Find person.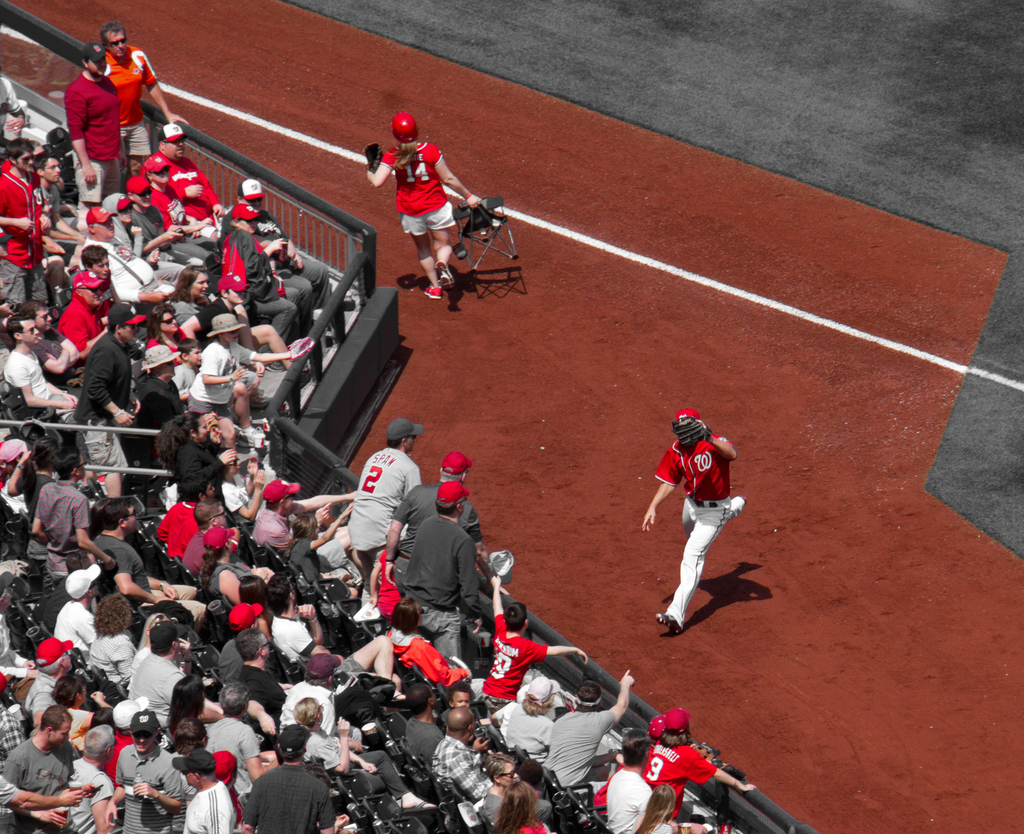
box=[61, 37, 129, 224].
